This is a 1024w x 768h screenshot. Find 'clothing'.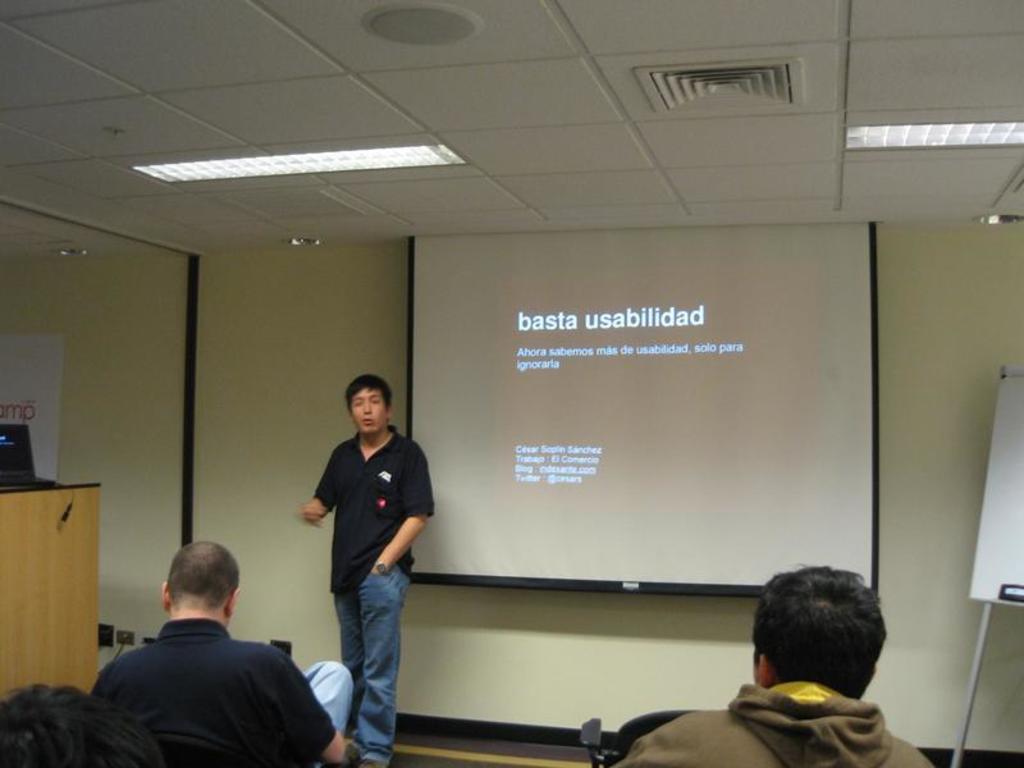
Bounding box: (302, 421, 431, 755).
